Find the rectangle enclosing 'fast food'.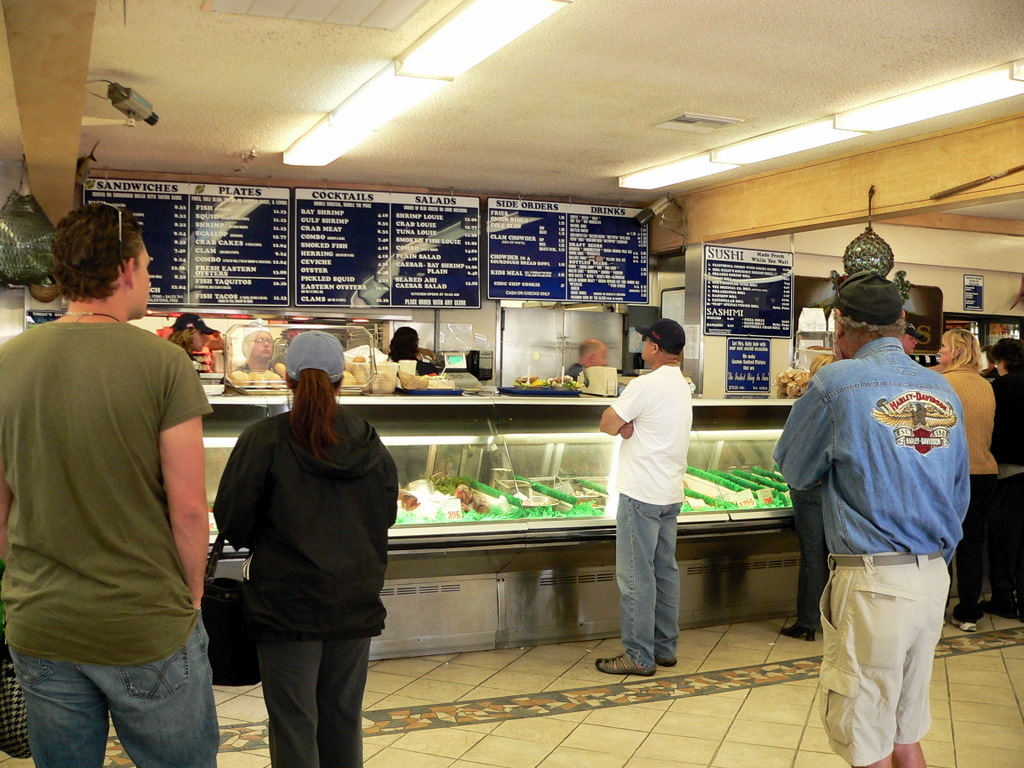
{"x1": 338, "y1": 357, "x2": 437, "y2": 395}.
